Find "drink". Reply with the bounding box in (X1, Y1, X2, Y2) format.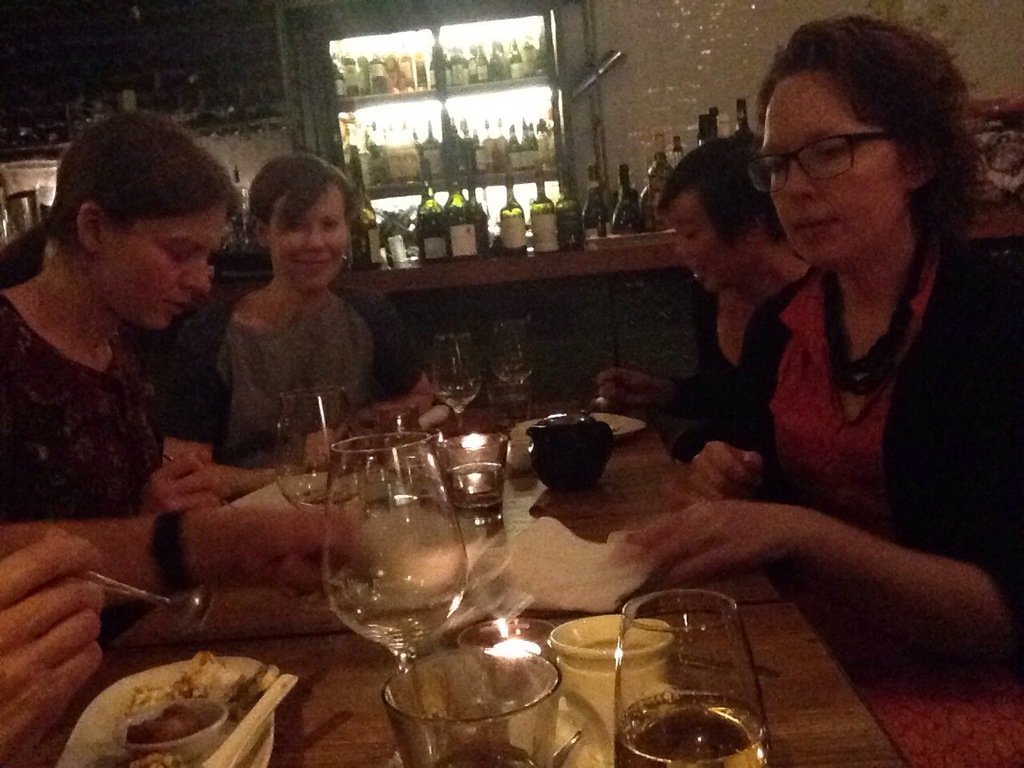
(491, 368, 535, 404).
